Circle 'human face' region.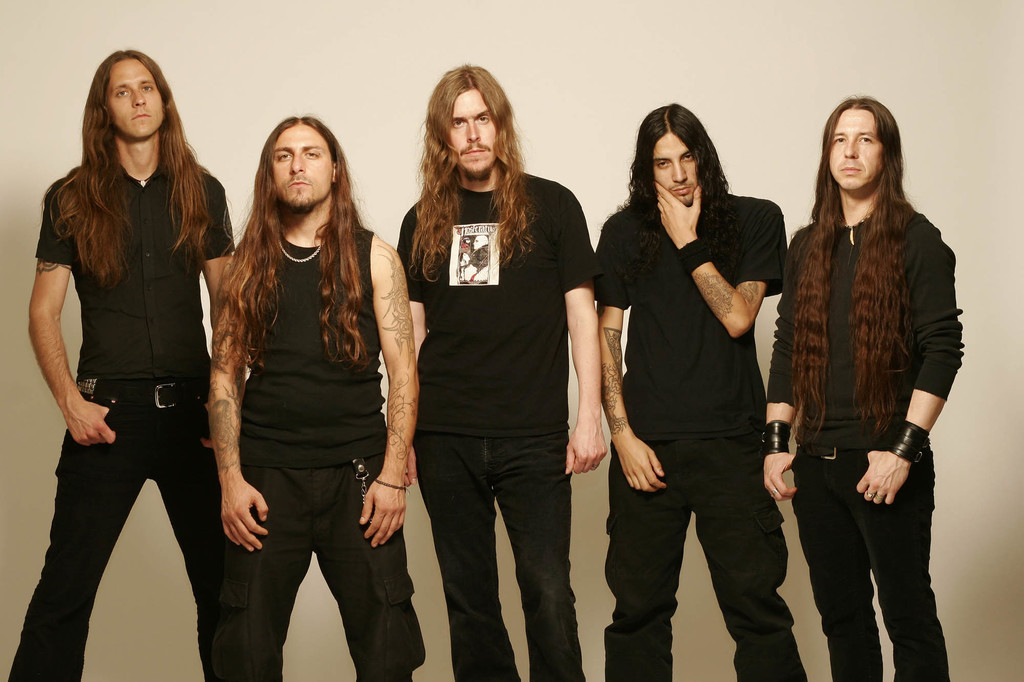
Region: (650, 134, 695, 203).
